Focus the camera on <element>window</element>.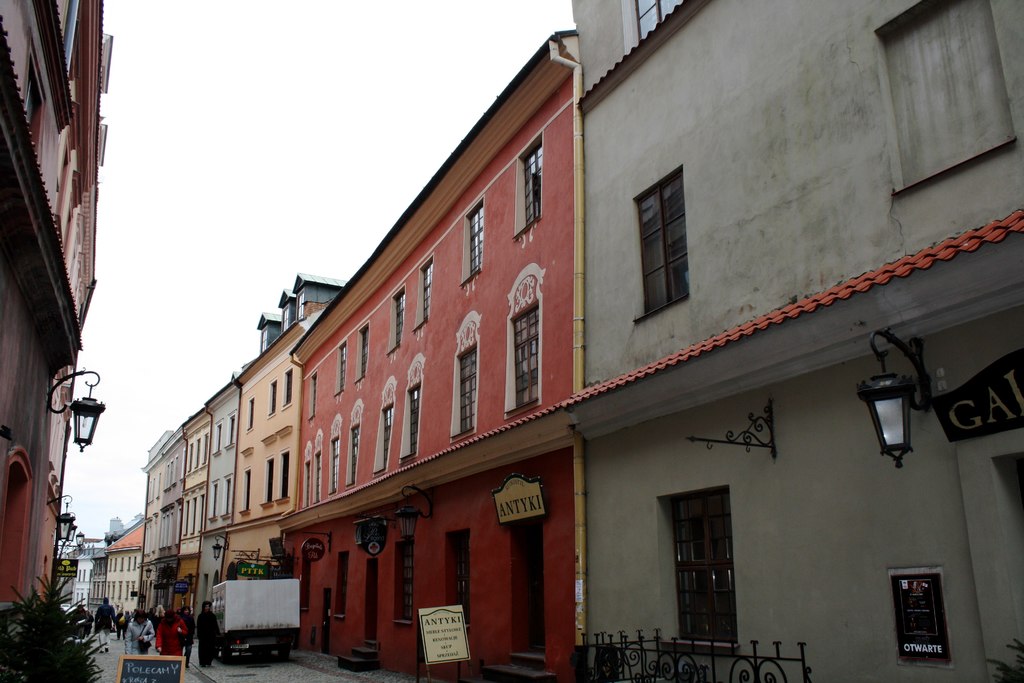
Focus region: {"x1": 241, "y1": 466, "x2": 251, "y2": 509}.
